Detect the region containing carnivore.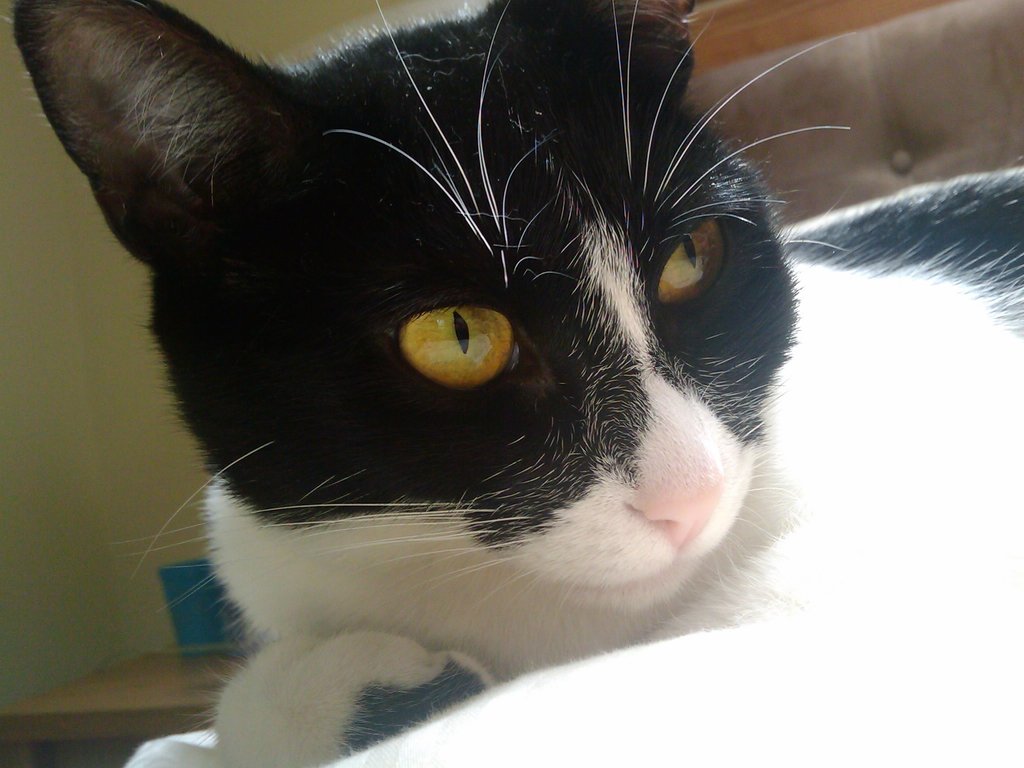
detection(0, 0, 1023, 767).
